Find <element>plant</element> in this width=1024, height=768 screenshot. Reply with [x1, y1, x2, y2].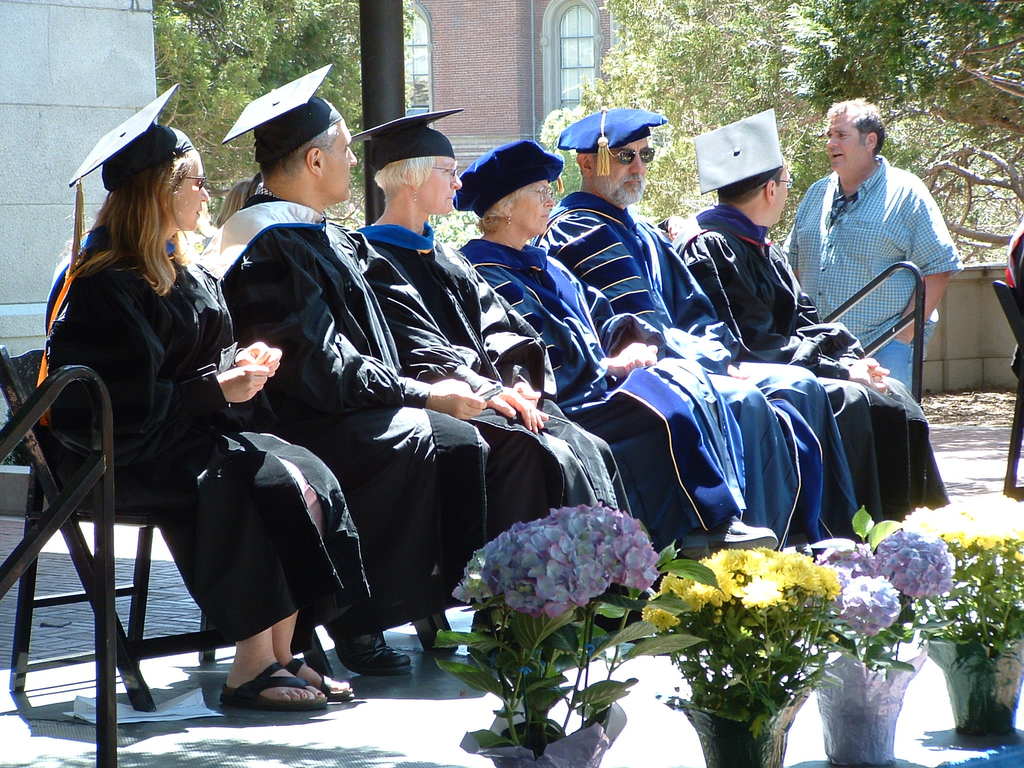
[653, 527, 870, 733].
